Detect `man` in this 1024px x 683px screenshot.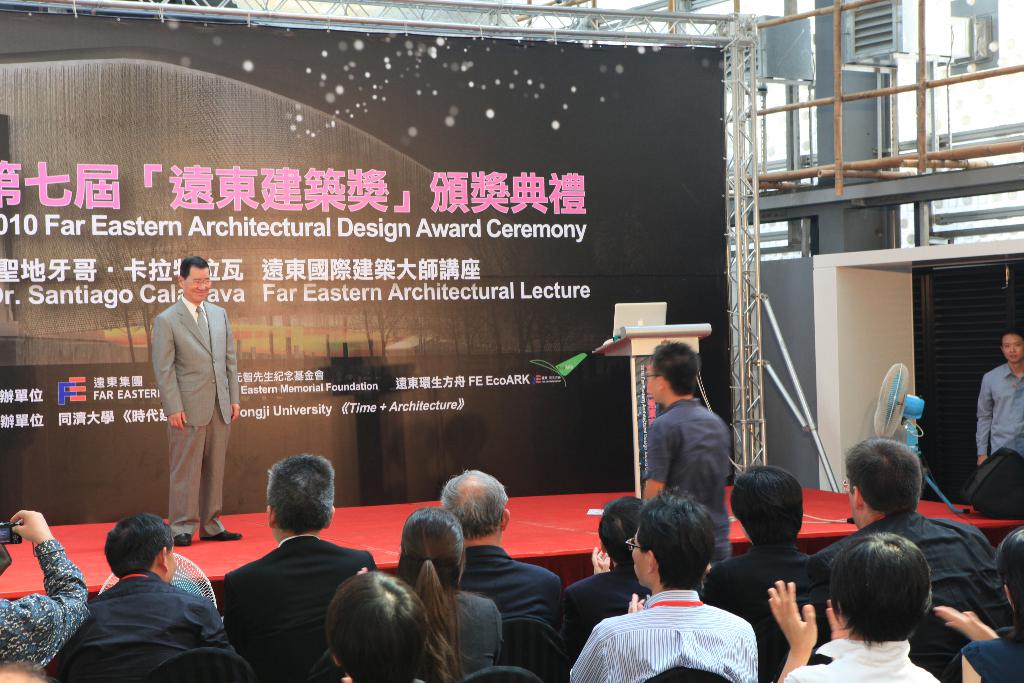
Detection: x1=218, y1=457, x2=381, y2=682.
